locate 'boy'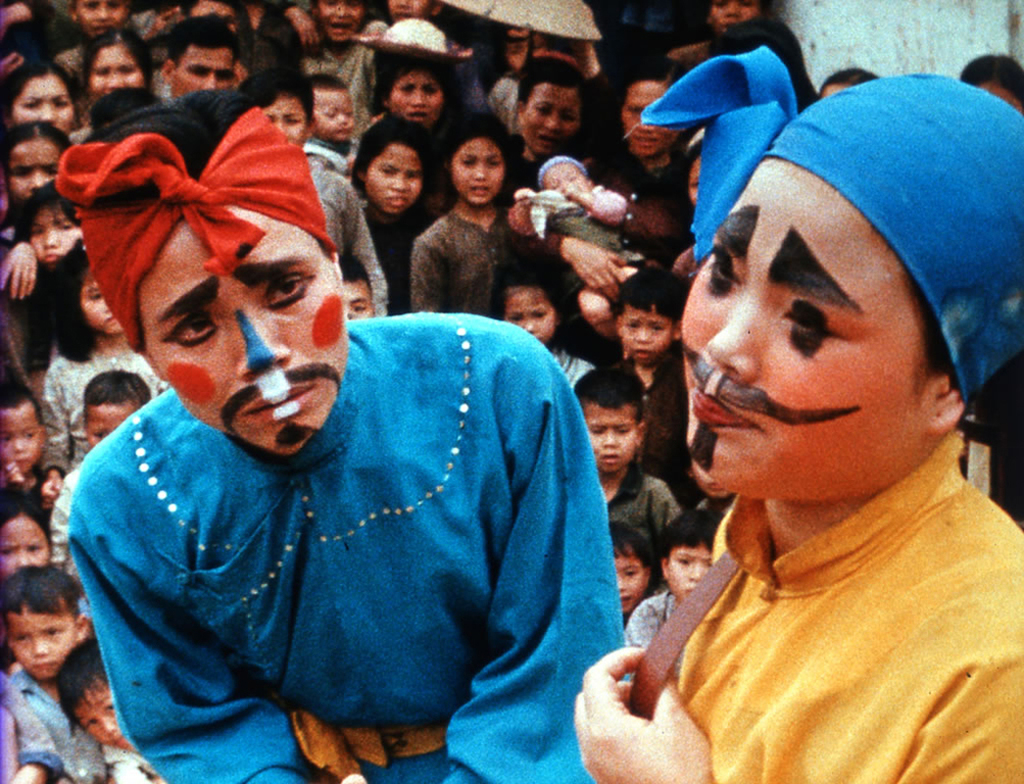
0/371/40/474
